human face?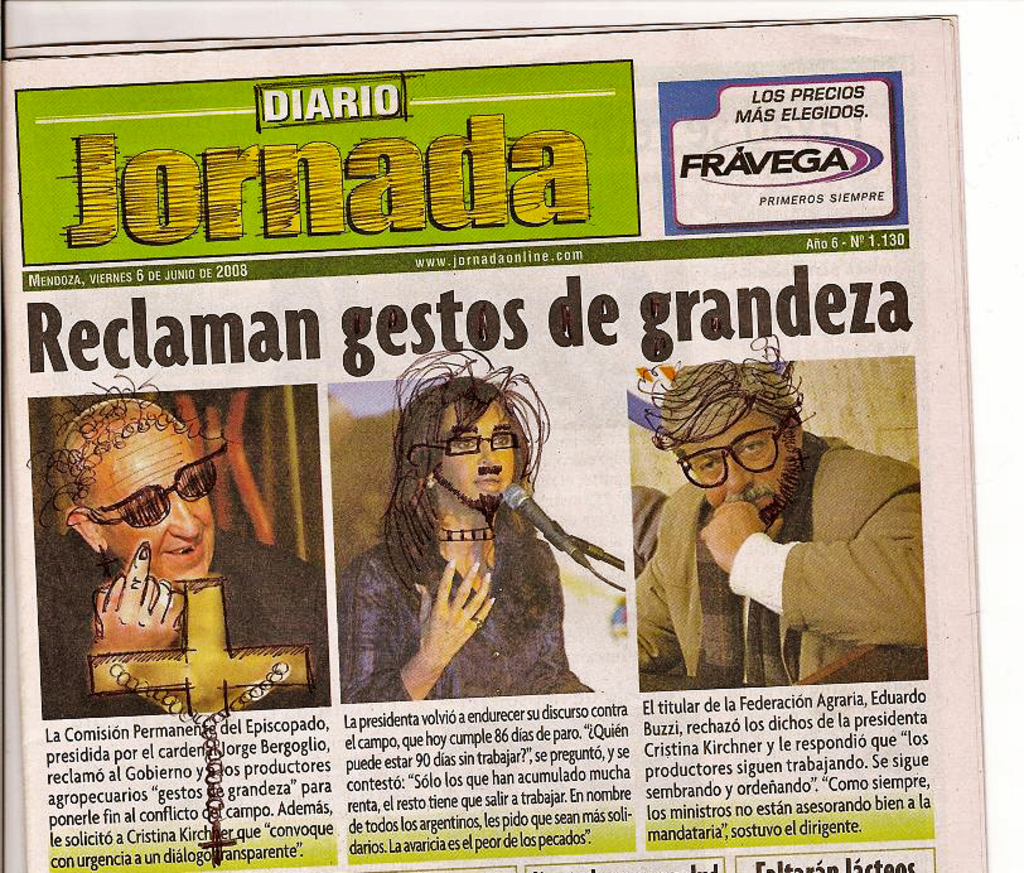
box=[681, 411, 802, 526]
